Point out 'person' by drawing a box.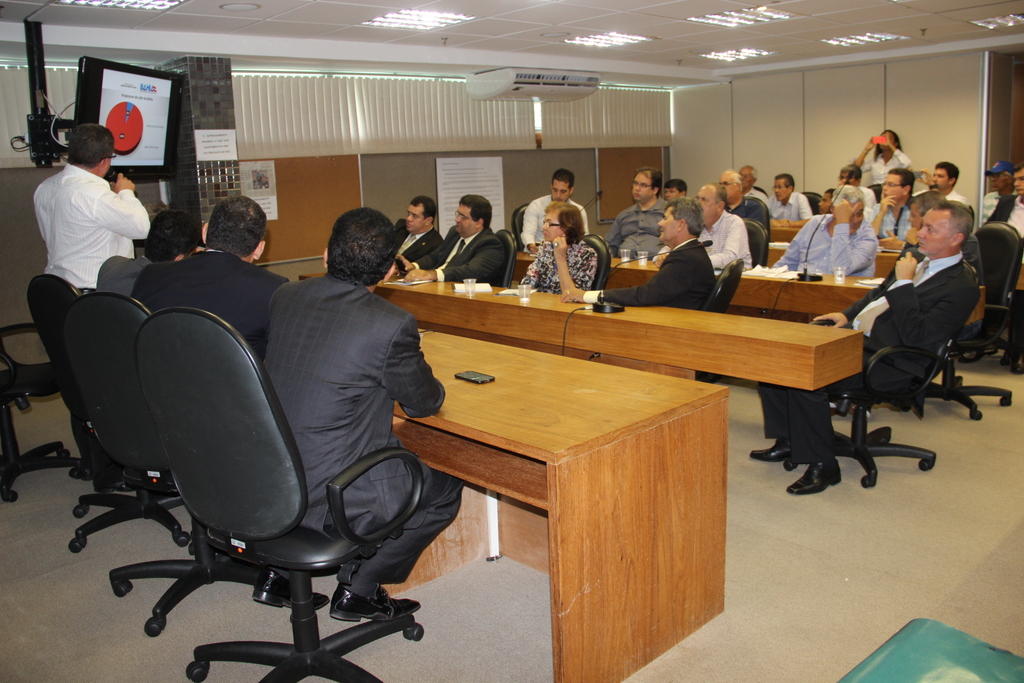
<box>742,197,975,495</box>.
